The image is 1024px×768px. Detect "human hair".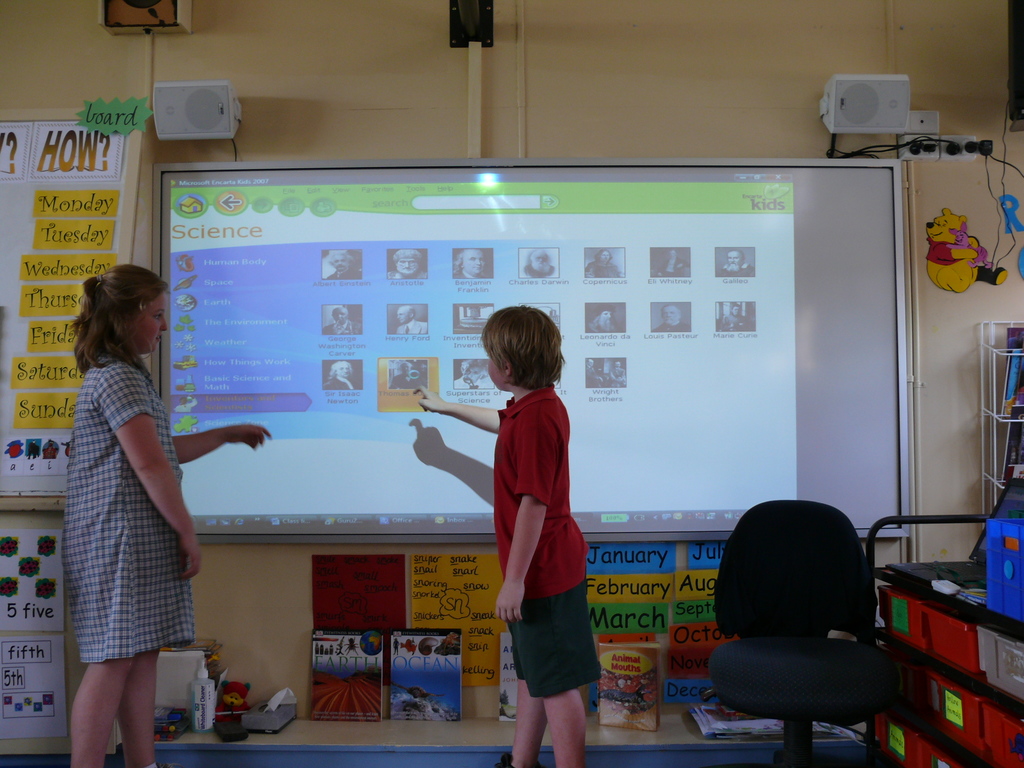
Detection: x1=392, y1=248, x2=423, y2=265.
